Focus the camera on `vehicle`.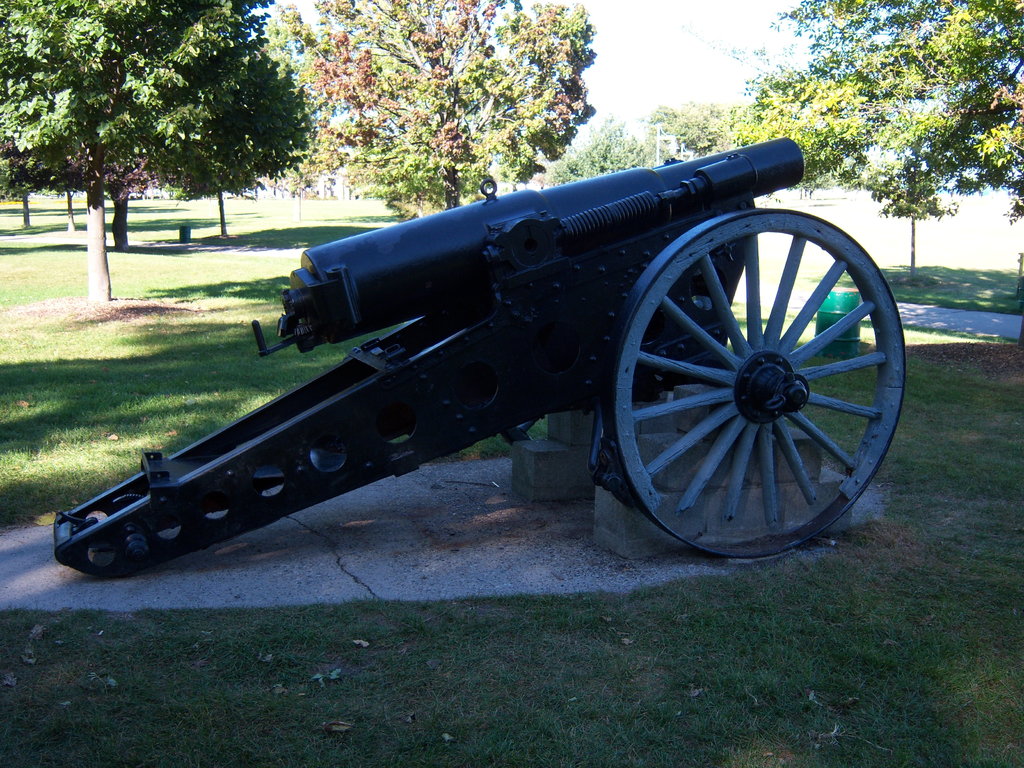
Focus region: {"left": 40, "top": 195, "right": 853, "bottom": 573}.
